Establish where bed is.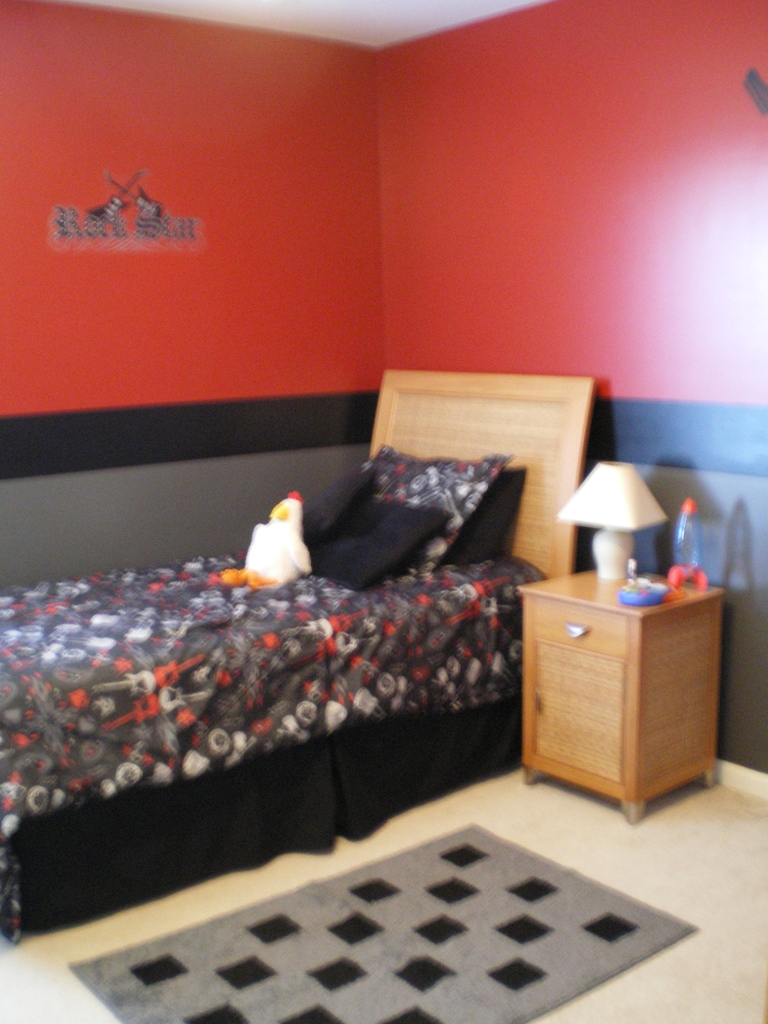
Established at box=[31, 458, 548, 903].
